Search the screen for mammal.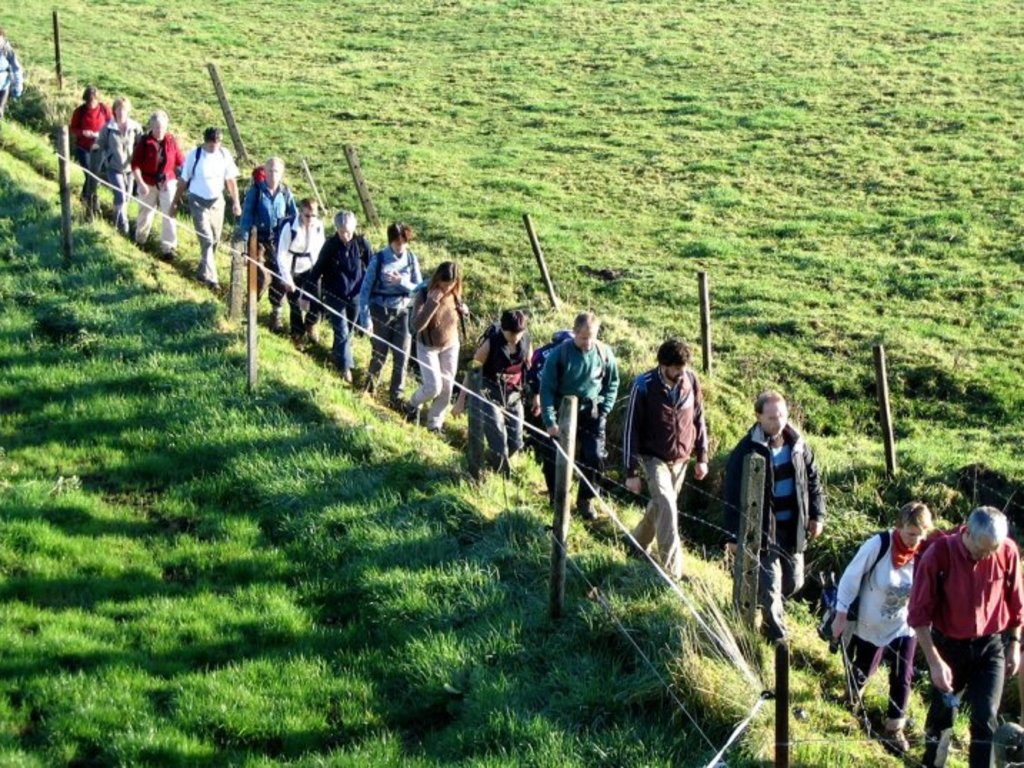
Found at <bbox>90, 101, 141, 227</bbox>.
